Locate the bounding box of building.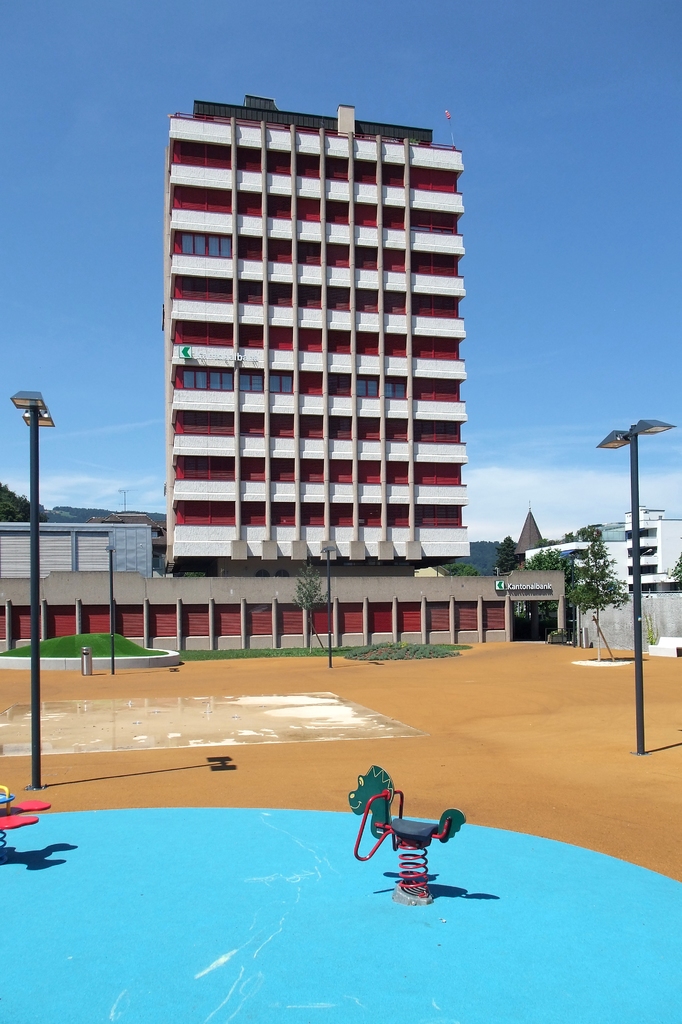
Bounding box: bbox=(522, 501, 681, 595).
